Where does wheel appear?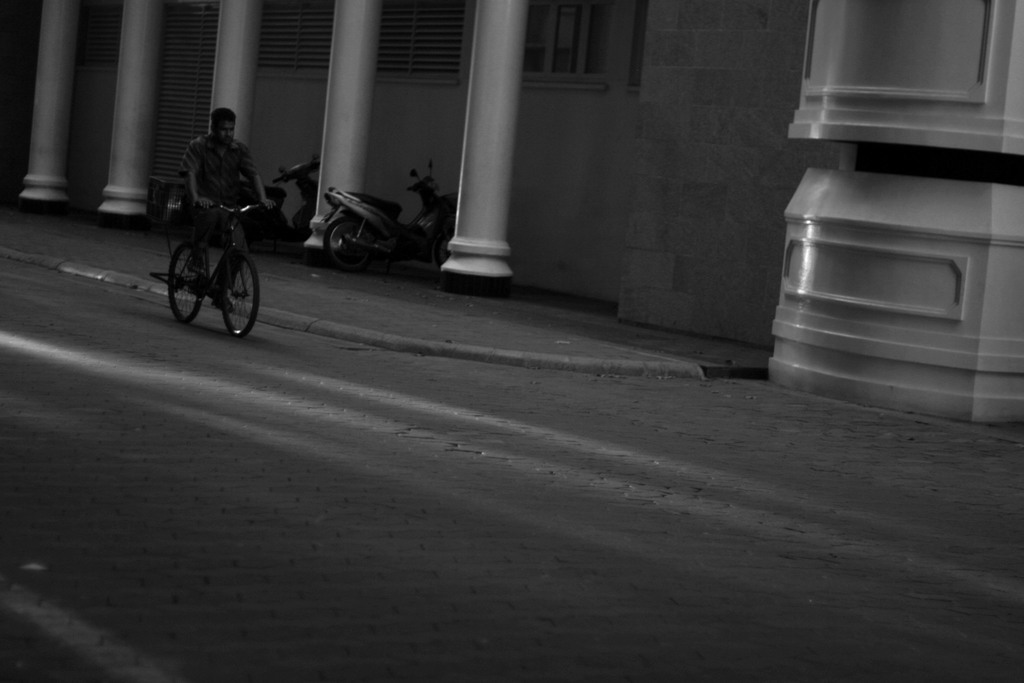
Appears at crop(166, 245, 203, 322).
